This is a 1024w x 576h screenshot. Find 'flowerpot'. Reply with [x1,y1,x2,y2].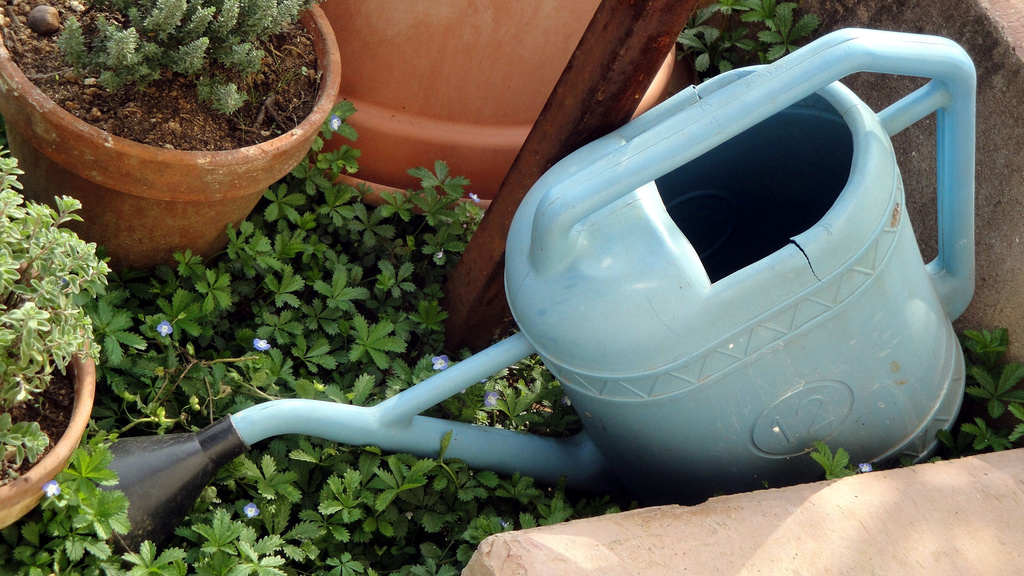
[0,256,97,529].
